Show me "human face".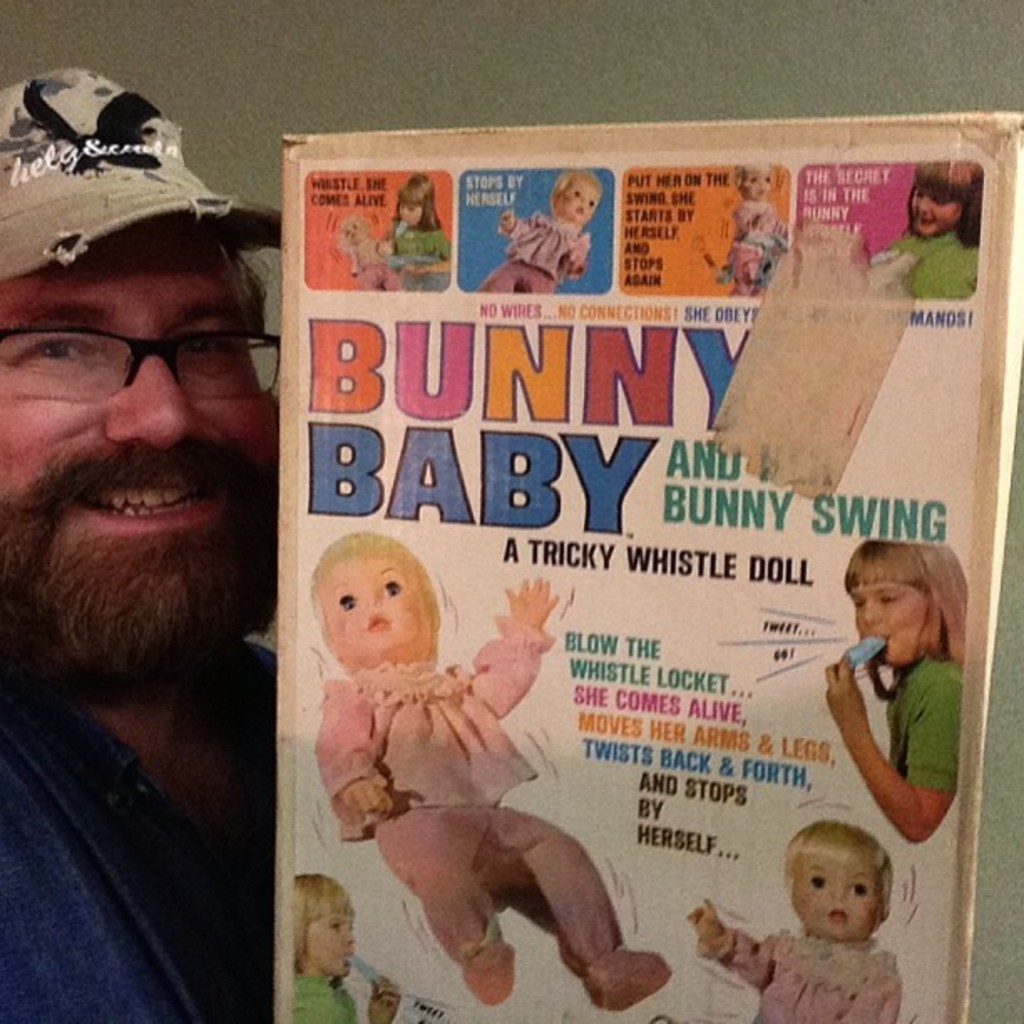
"human face" is here: detection(557, 182, 599, 224).
